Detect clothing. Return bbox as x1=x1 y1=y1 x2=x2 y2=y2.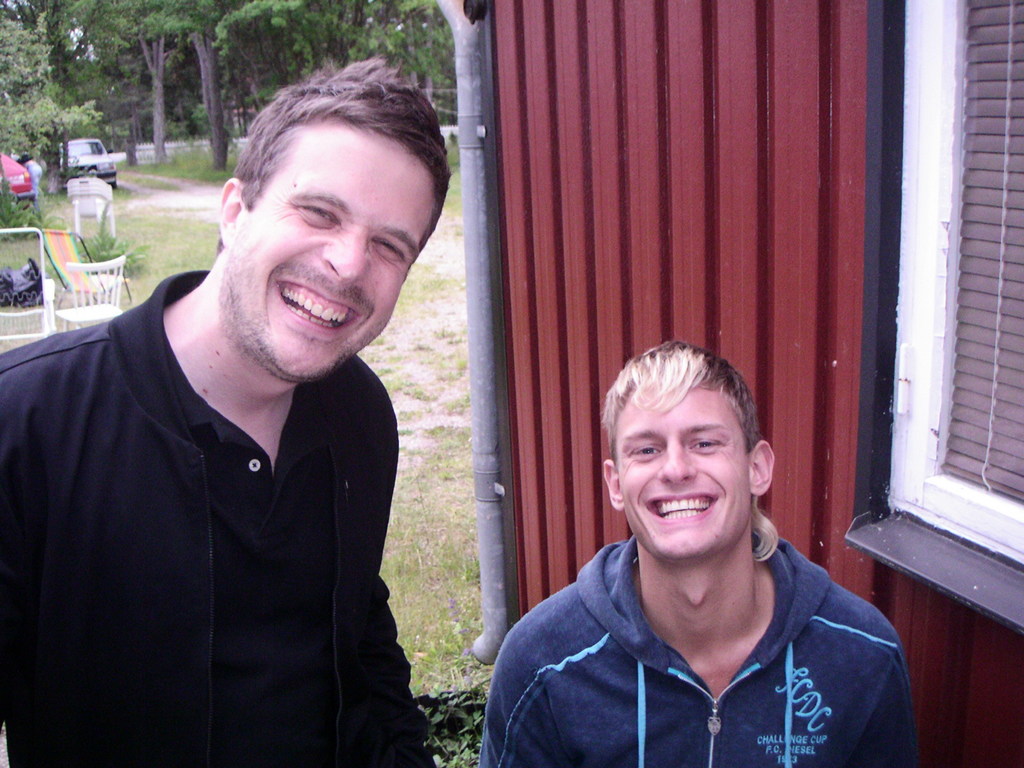
x1=24 y1=249 x2=415 y2=755.
